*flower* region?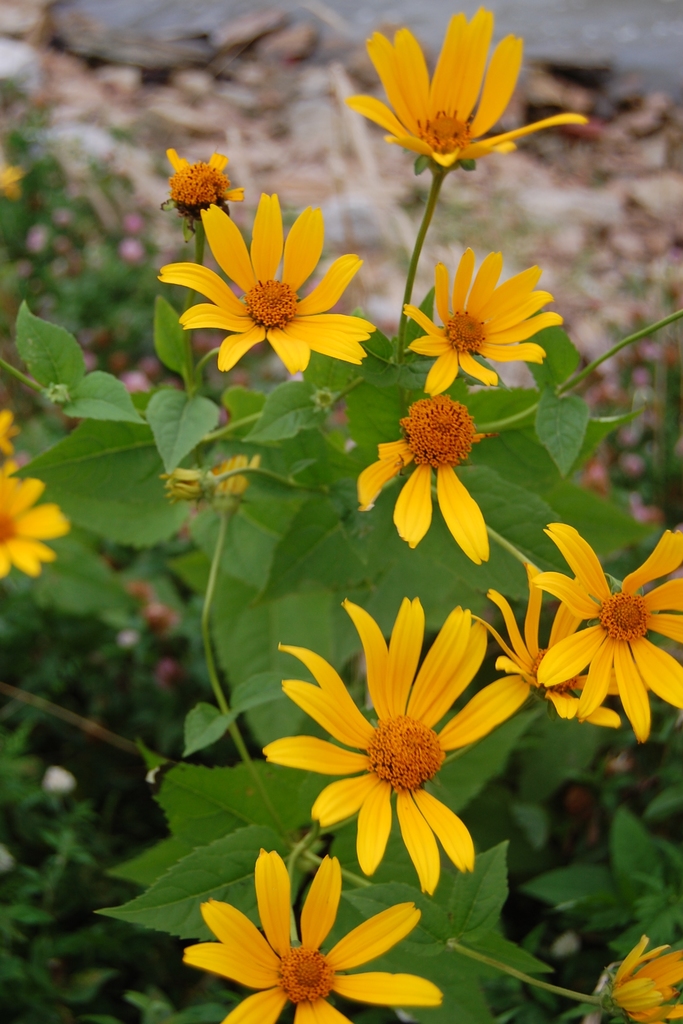
{"x1": 602, "y1": 935, "x2": 682, "y2": 1023}
